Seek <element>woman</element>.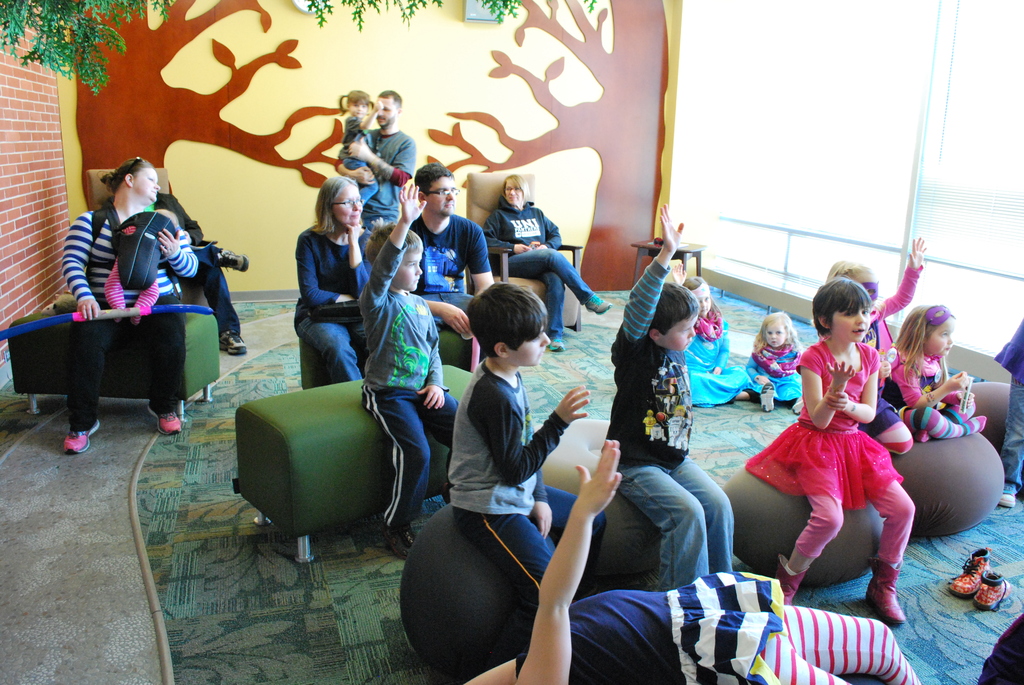
<bbox>749, 270, 918, 622</bbox>.
